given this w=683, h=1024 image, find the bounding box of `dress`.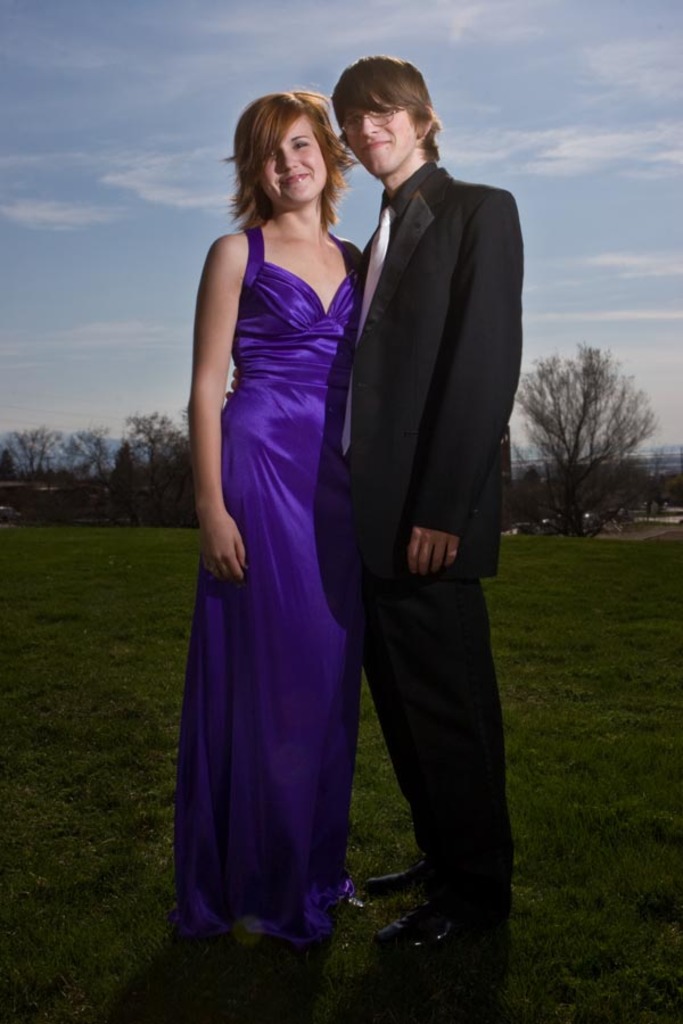
crop(166, 226, 362, 943).
